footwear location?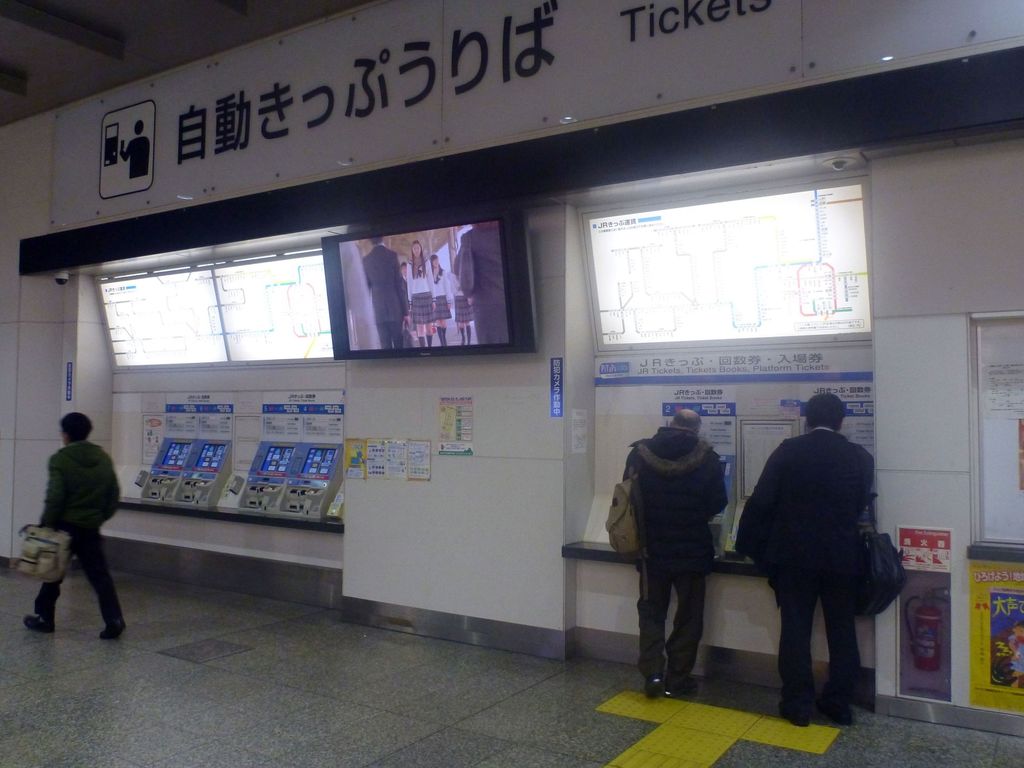
pyautogui.locateOnScreen(643, 675, 660, 701)
